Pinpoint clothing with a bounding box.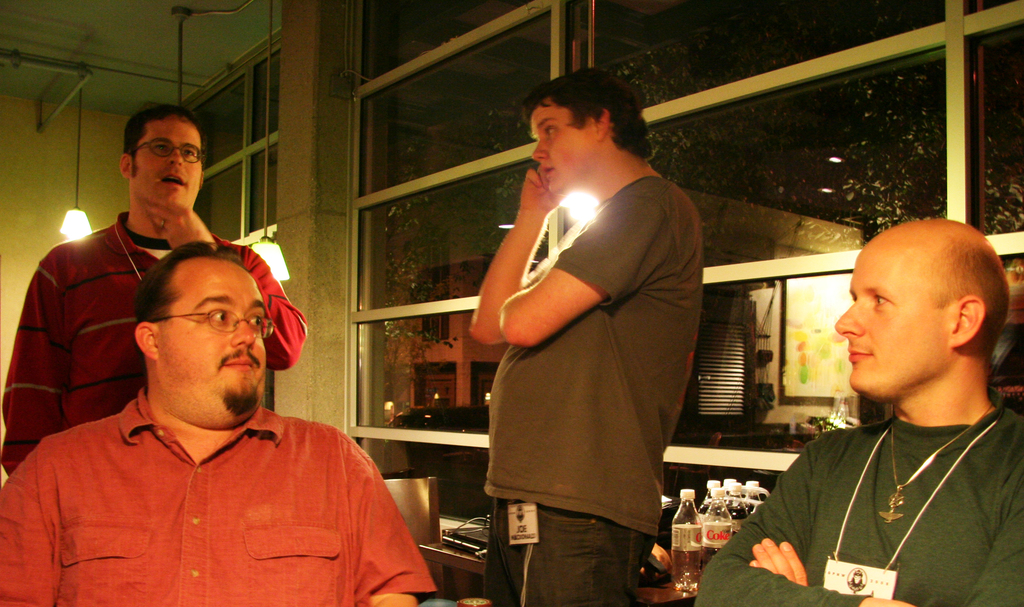
region(9, 353, 426, 597).
